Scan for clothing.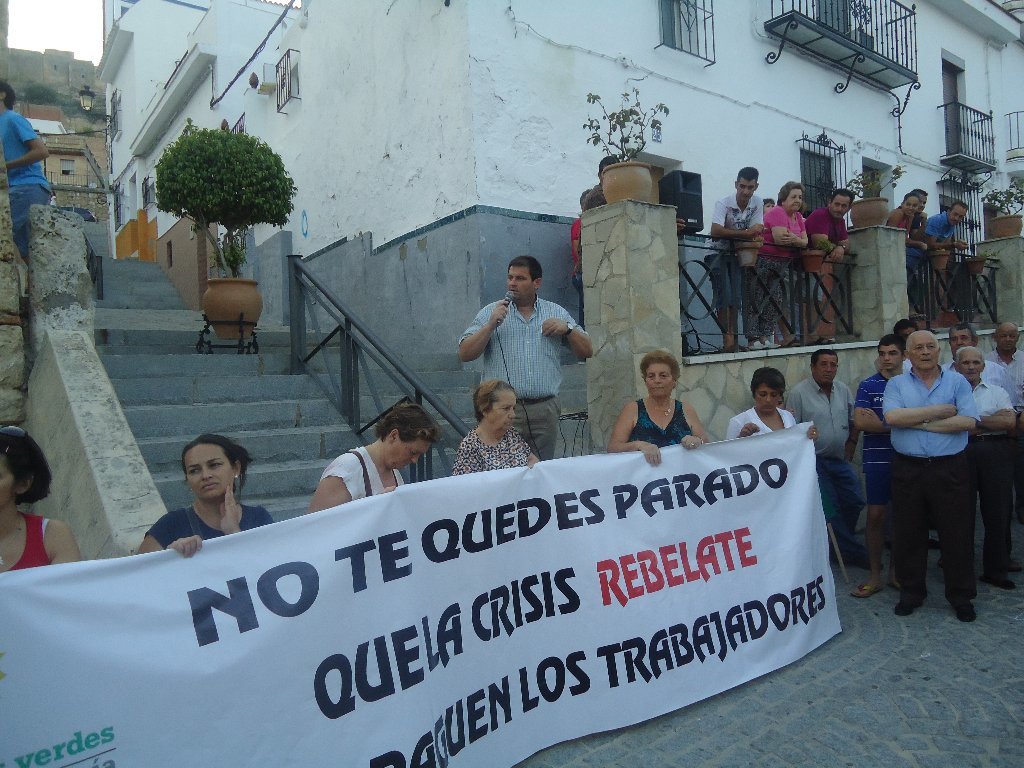
Scan result: (697,186,763,335).
